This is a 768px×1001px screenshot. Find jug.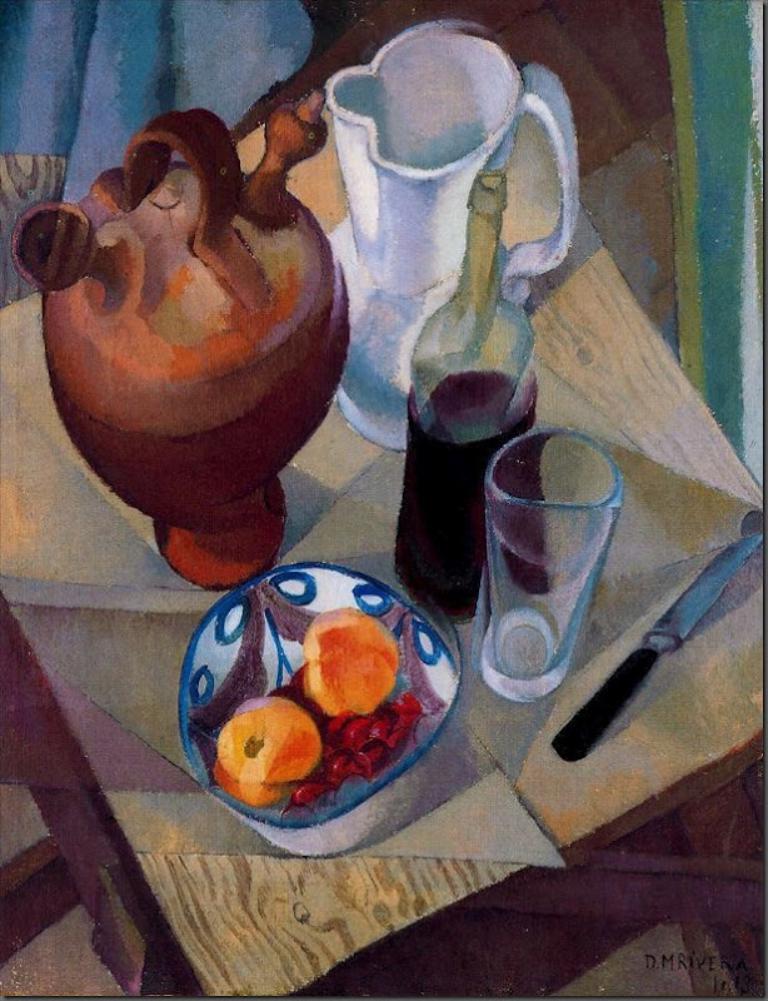
Bounding box: <bbox>308, 48, 603, 437</bbox>.
